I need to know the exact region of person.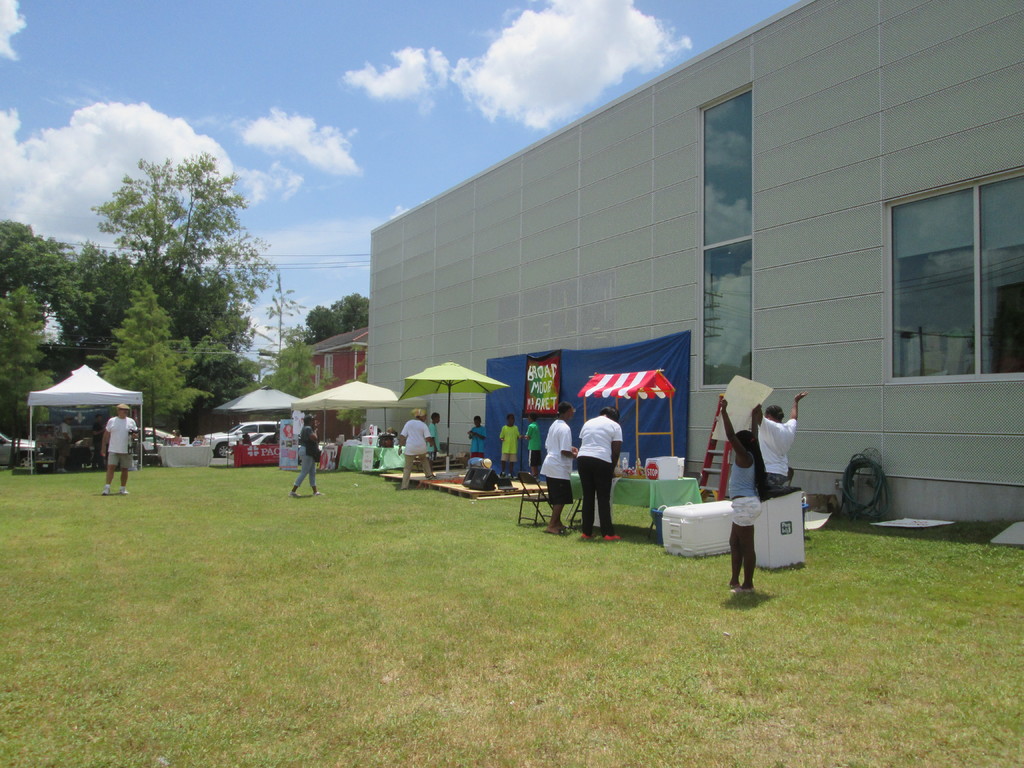
Region: (759,393,806,490).
